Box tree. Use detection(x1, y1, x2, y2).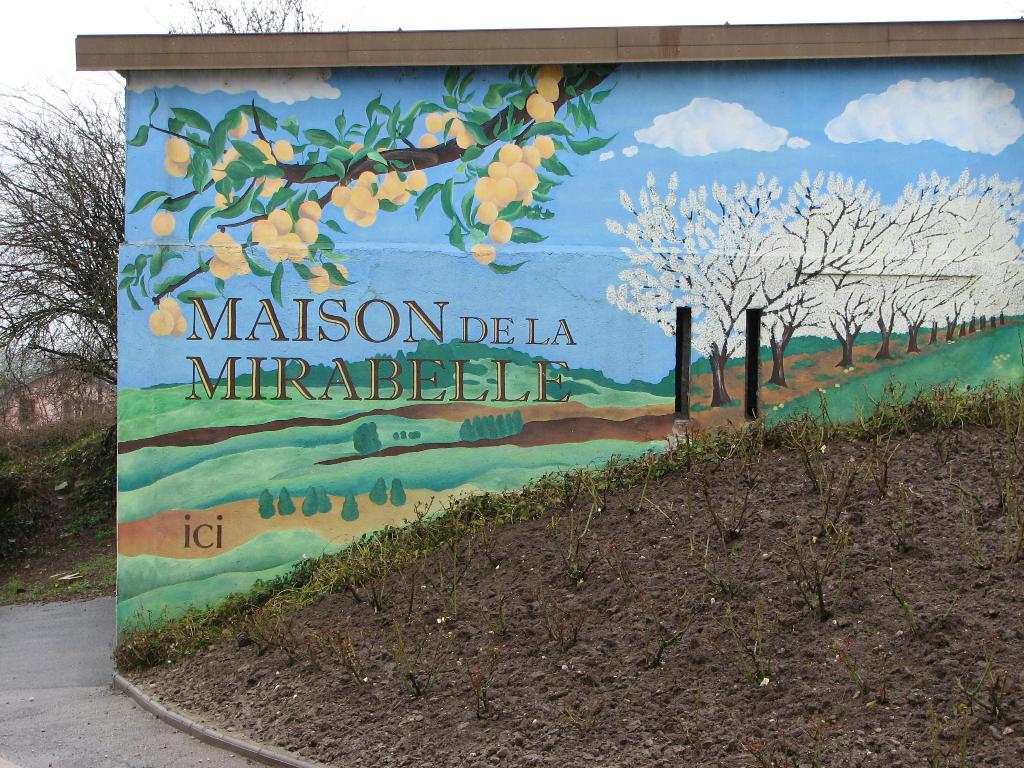
detection(0, 0, 359, 433).
